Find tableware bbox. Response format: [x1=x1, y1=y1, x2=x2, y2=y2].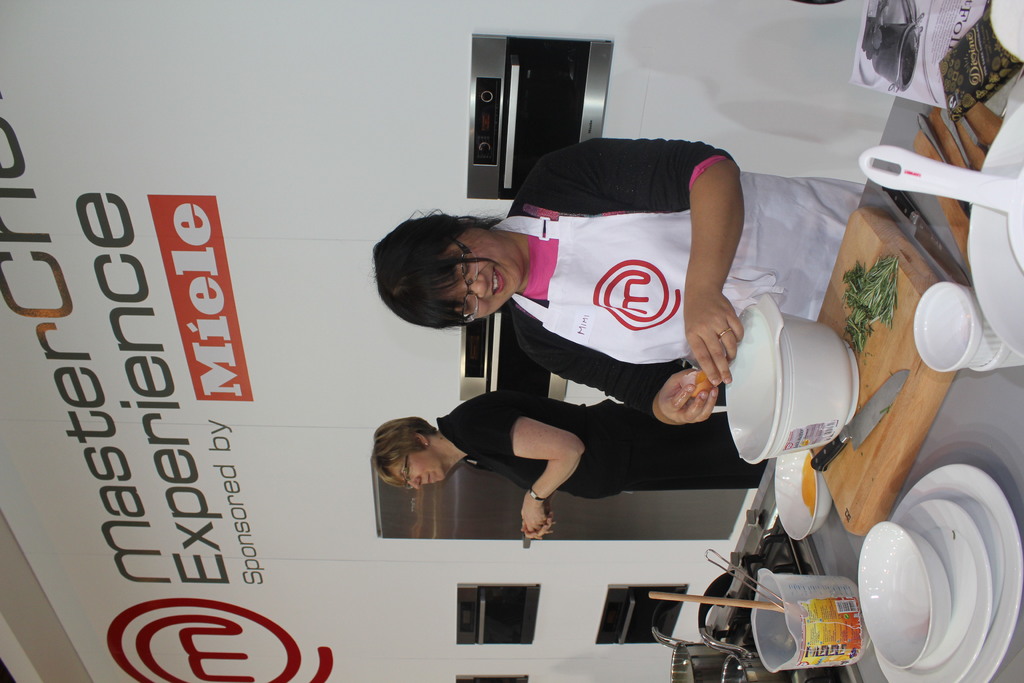
[x1=773, y1=448, x2=832, y2=538].
